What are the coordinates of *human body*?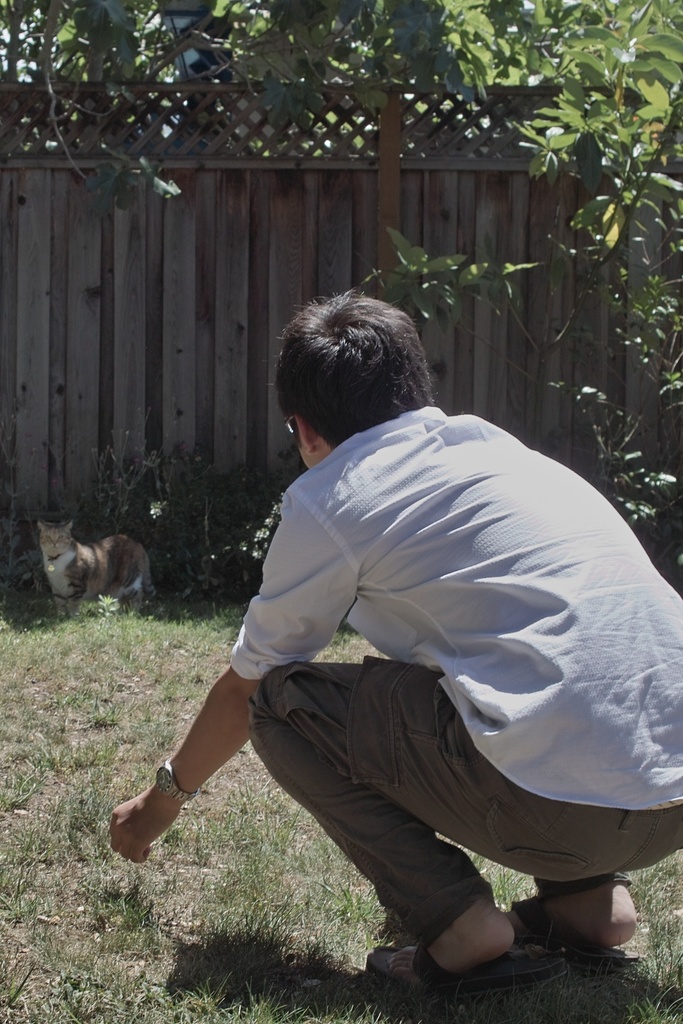
BBox(158, 341, 672, 980).
